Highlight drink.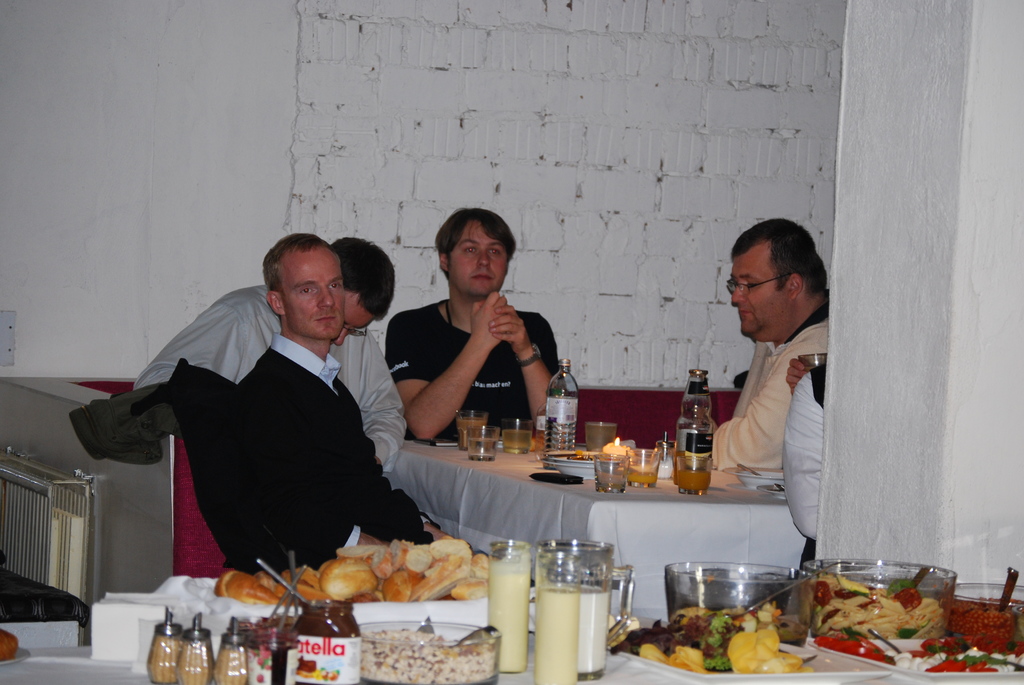
Highlighted region: BBox(573, 582, 610, 672).
